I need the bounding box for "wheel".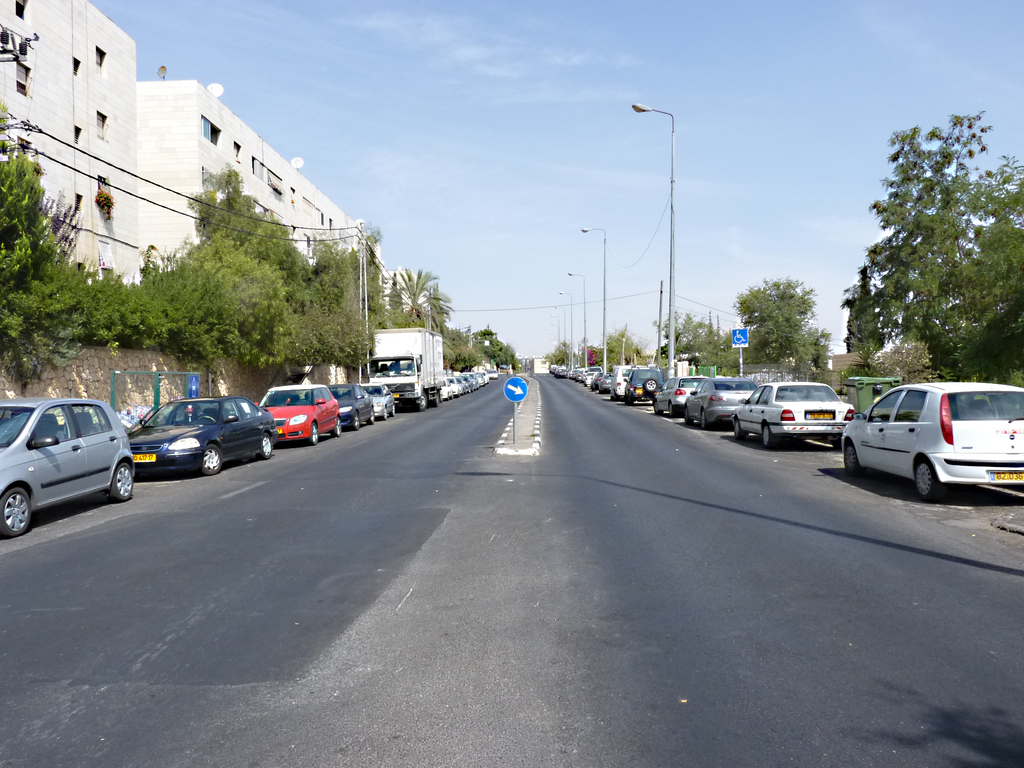
Here it is: select_region(98, 458, 138, 501).
